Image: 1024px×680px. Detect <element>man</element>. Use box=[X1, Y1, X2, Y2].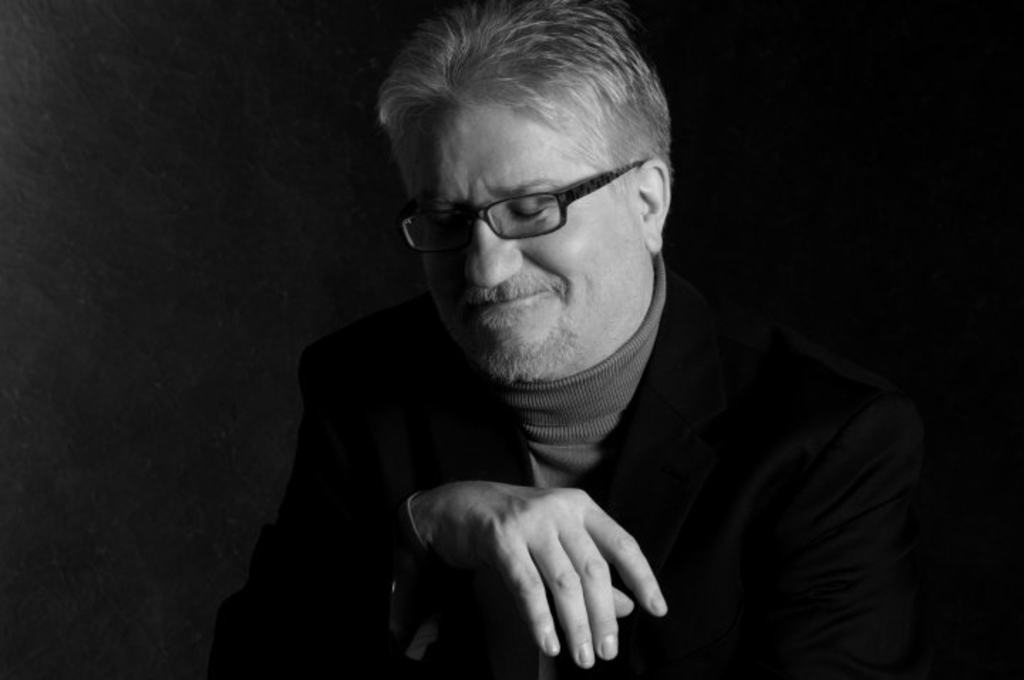
box=[206, 21, 846, 666].
